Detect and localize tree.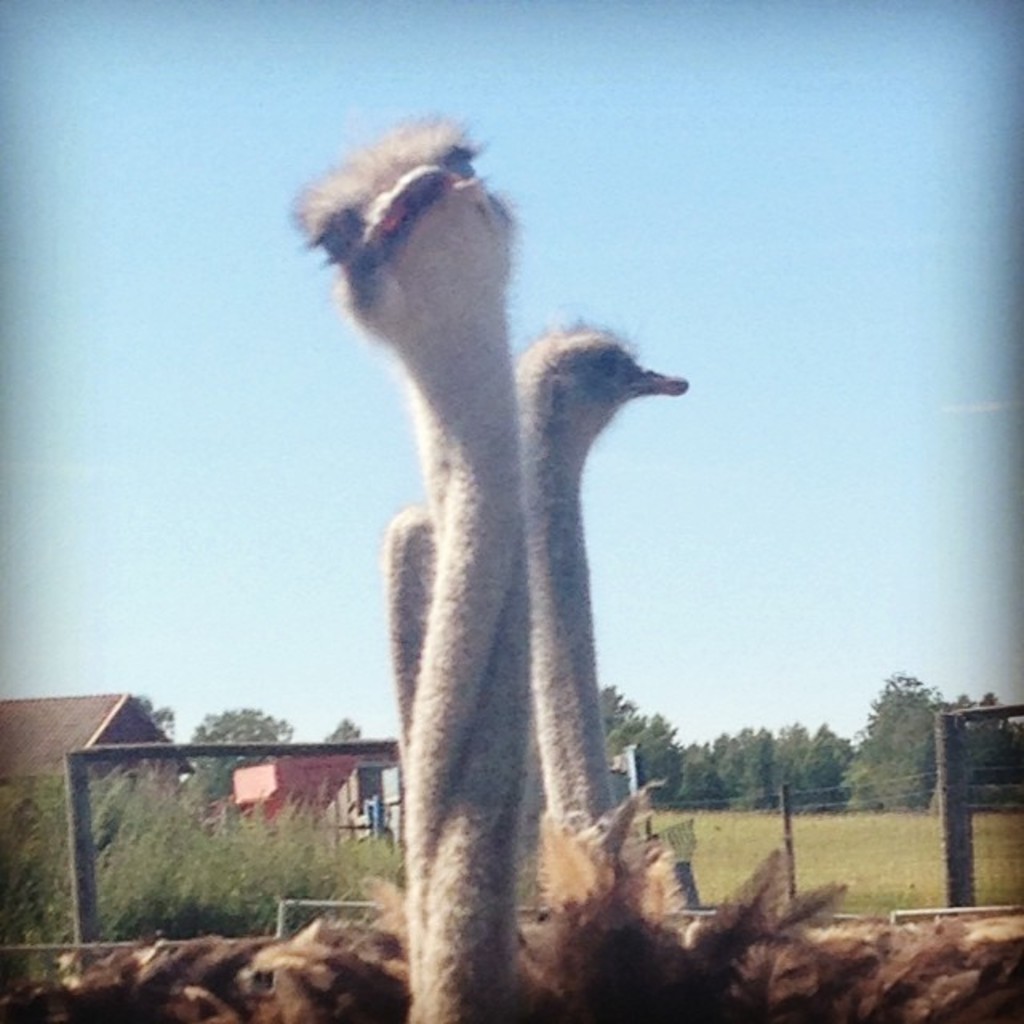
Localized at crop(176, 709, 299, 818).
